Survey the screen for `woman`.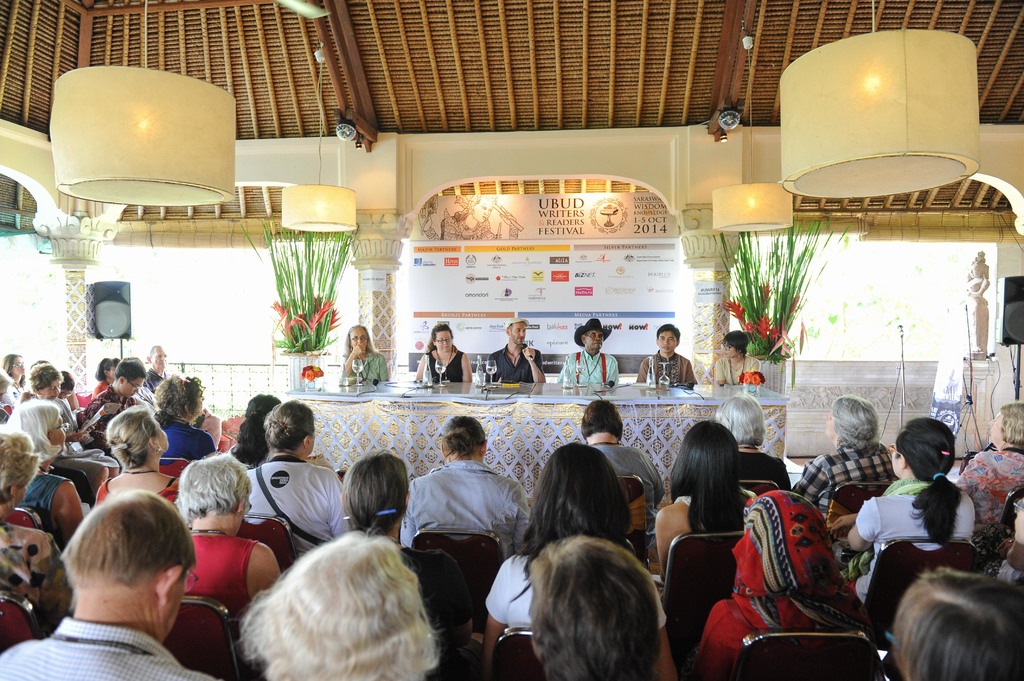
Survey found: (x1=148, y1=374, x2=212, y2=456).
